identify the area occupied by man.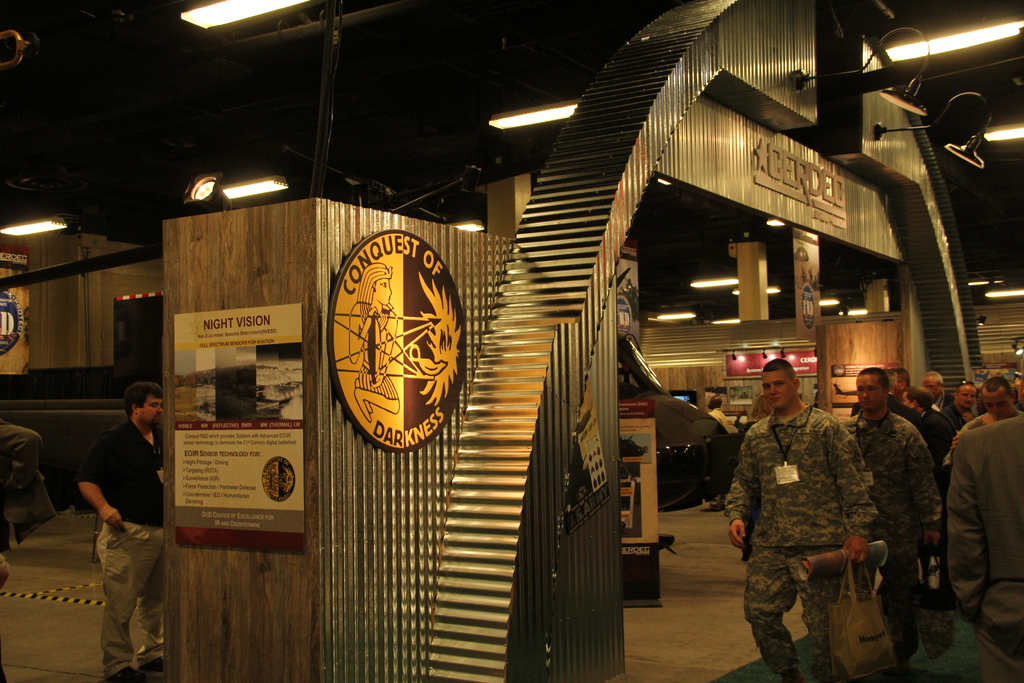
Area: (941,414,1023,675).
